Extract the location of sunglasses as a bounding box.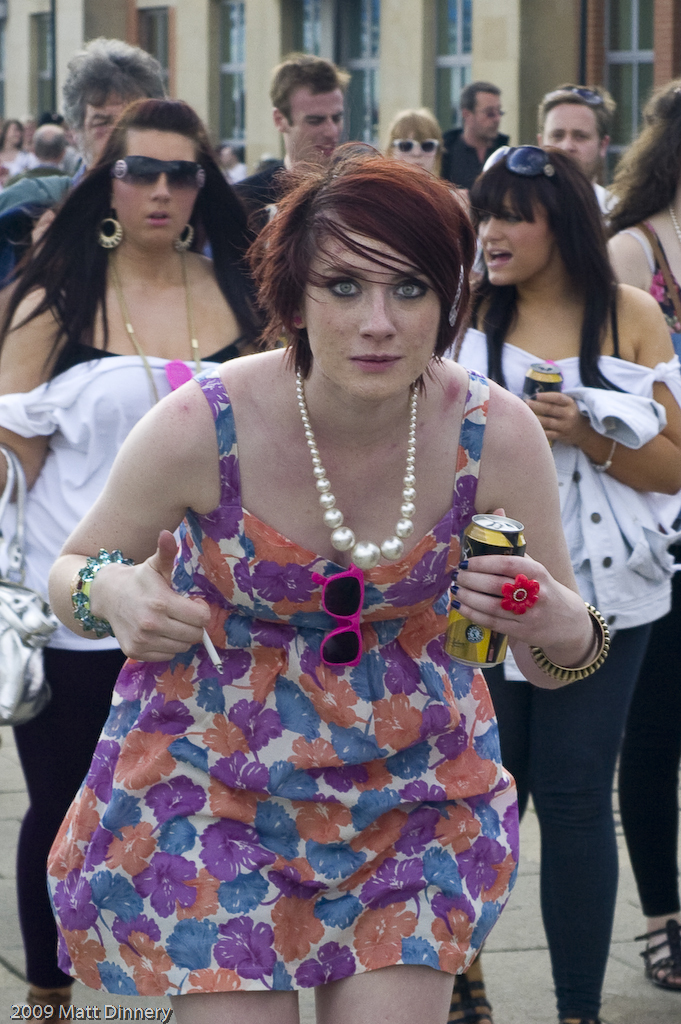
x1=393, y1=137, x2=441, y2=151.
